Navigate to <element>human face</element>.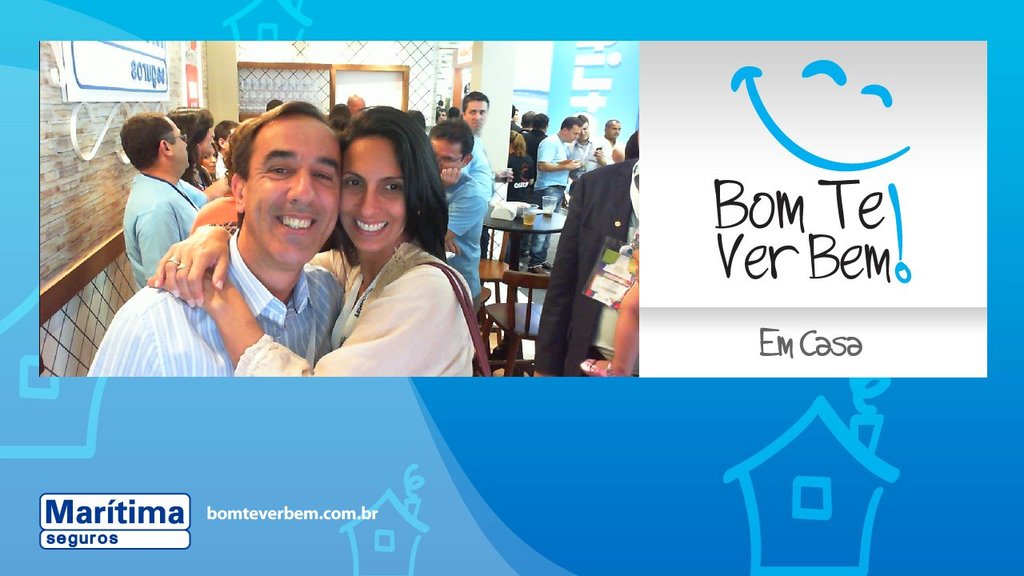
Navigation target: [x1=335, y1=142, x2=409, y2=254].
